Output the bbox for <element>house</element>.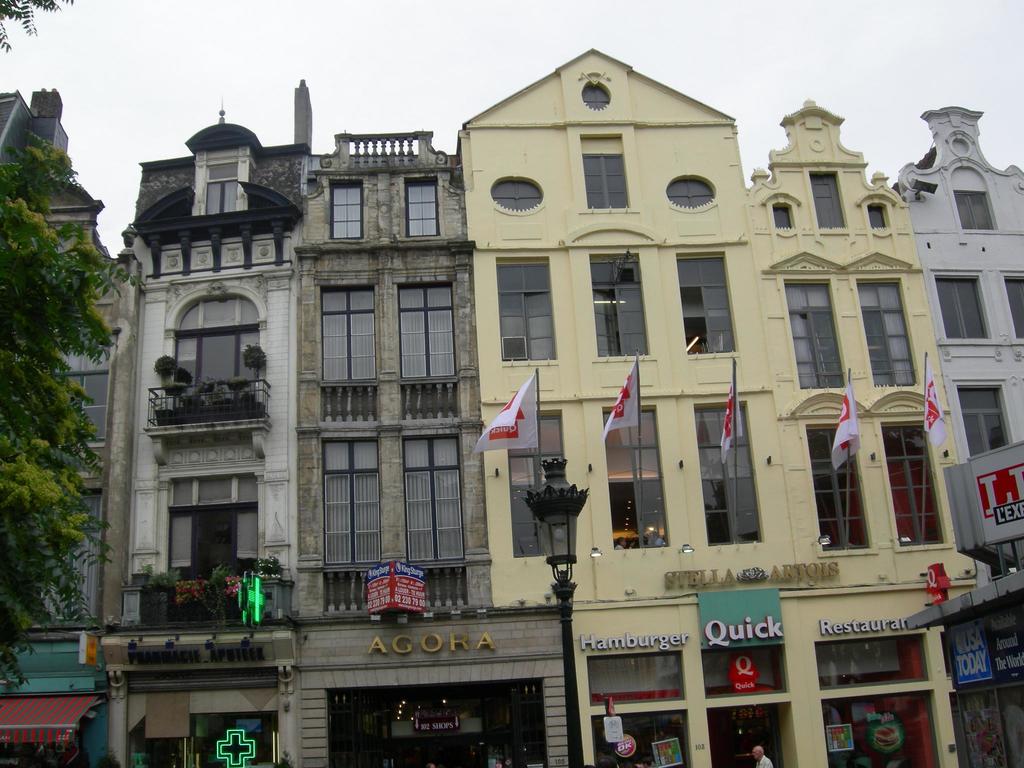
[88,66,536,653].
